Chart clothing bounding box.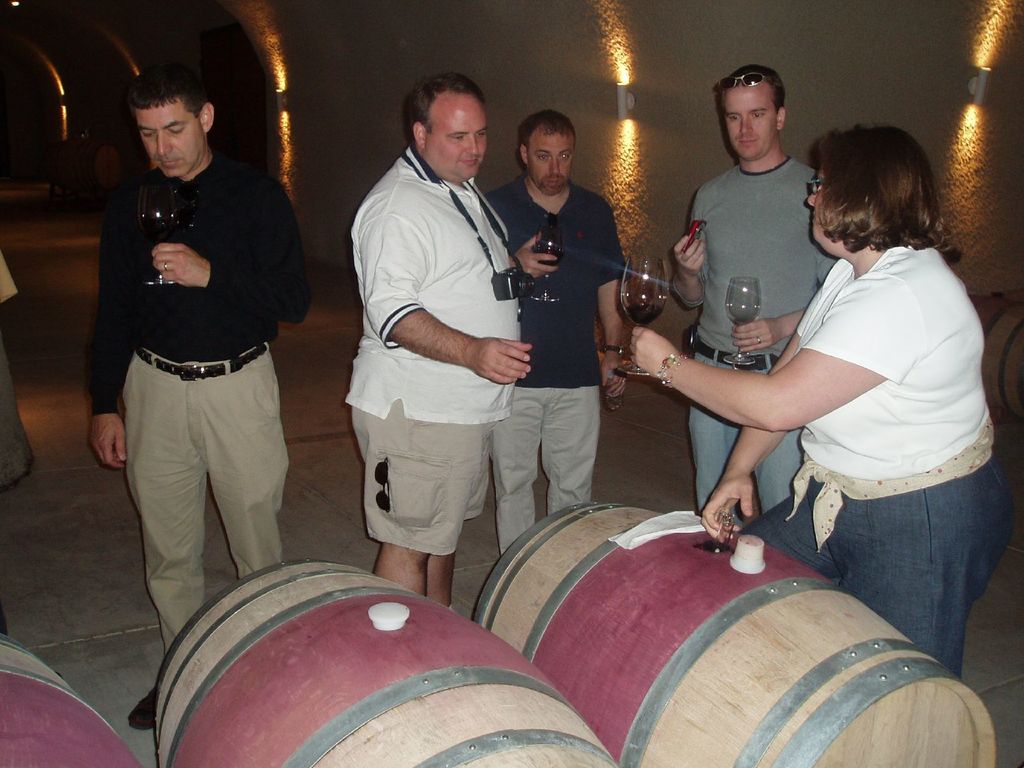
Charted: 738:241:1013:684.
